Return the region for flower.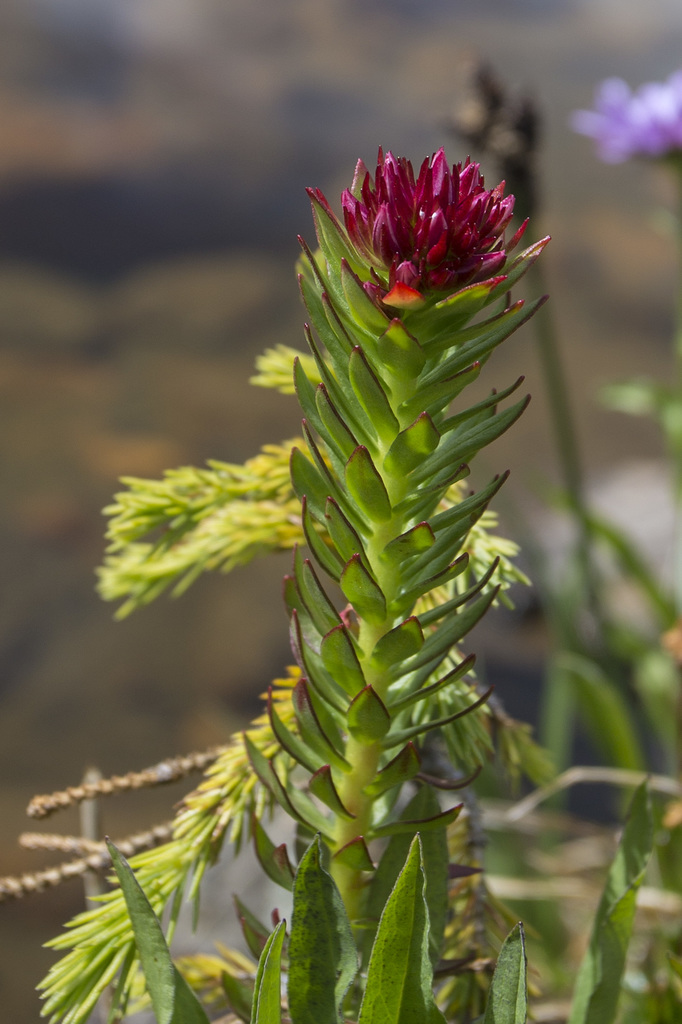
<region>577, 61, 681, 168</region>.
